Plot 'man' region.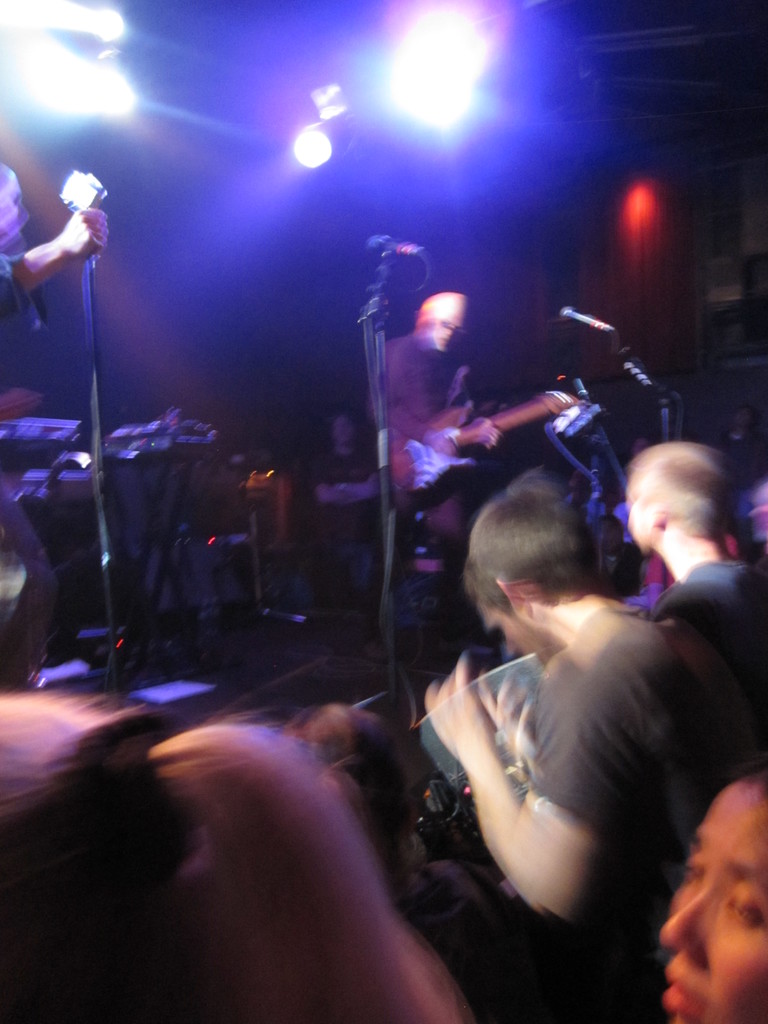
Plotted at x1=422, y1=462, x2=730, y2=1023.
